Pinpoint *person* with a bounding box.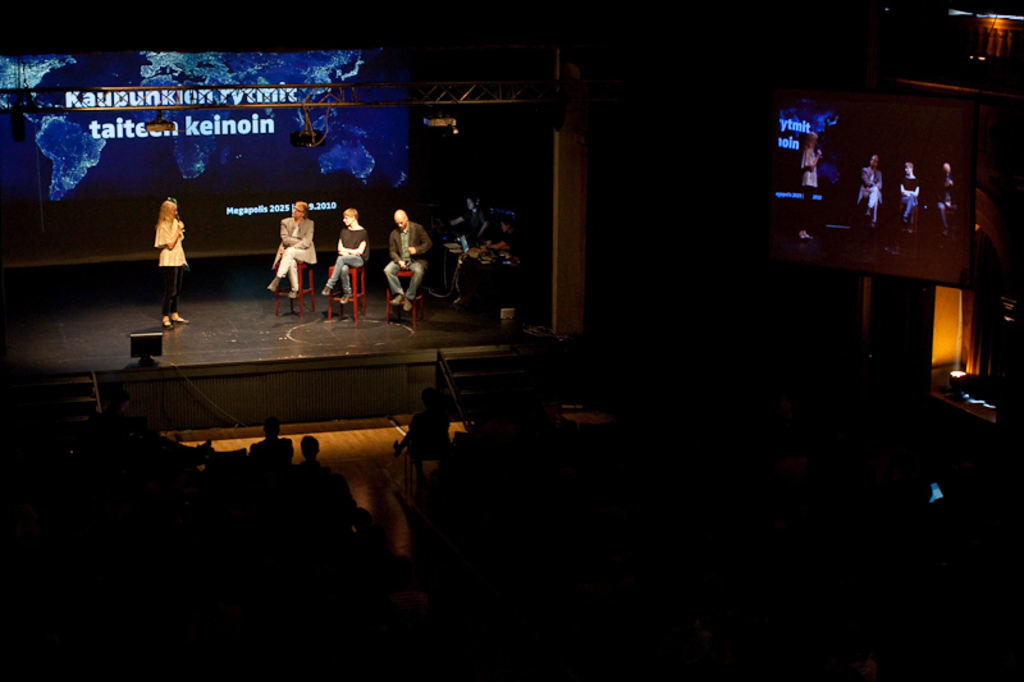
<box>480,211,524,267</box>.
